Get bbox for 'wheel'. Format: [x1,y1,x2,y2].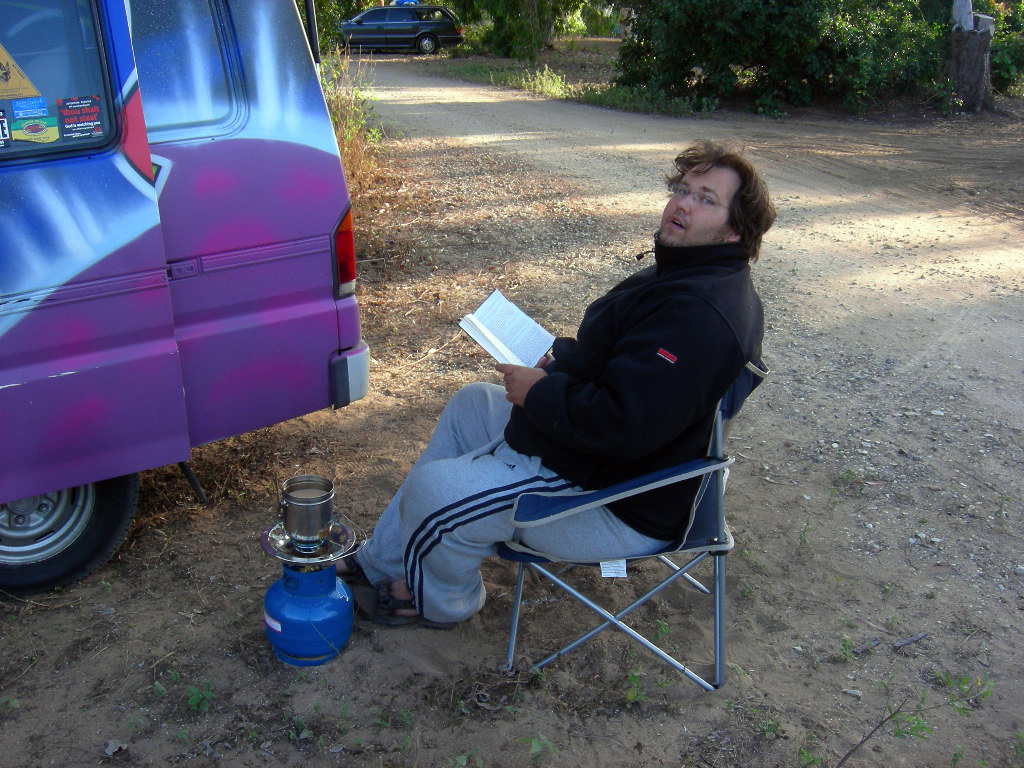
[0,472,141,596].
